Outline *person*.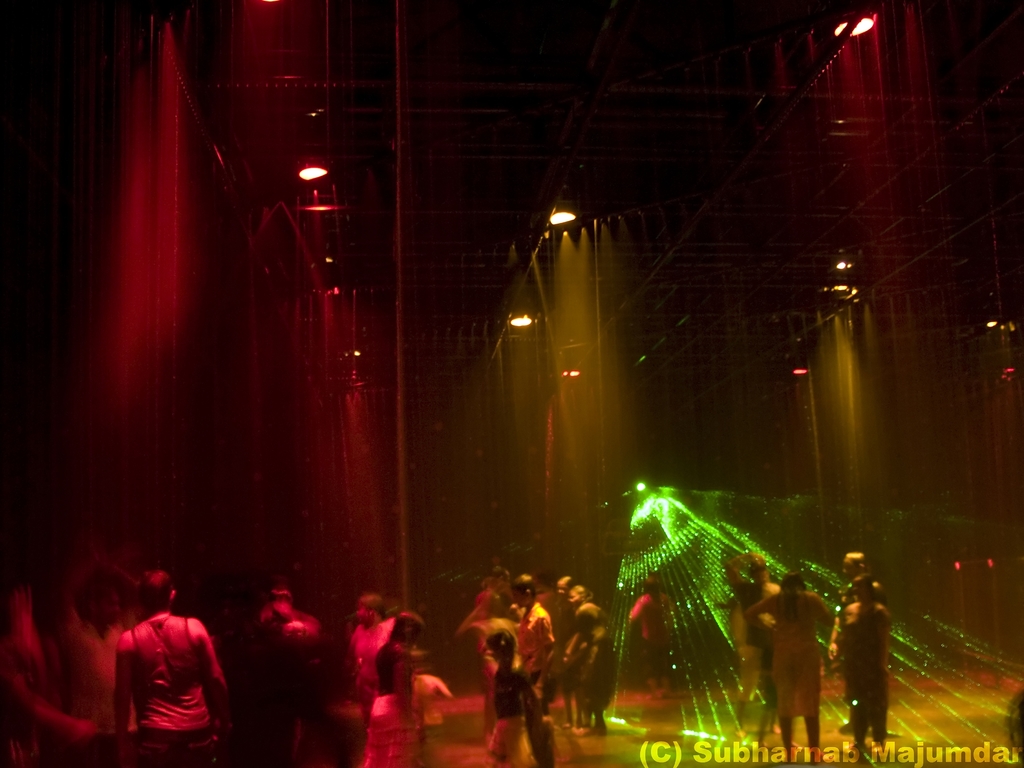
Outline: (x1=260, y1=580, x2=321, y2=621).
